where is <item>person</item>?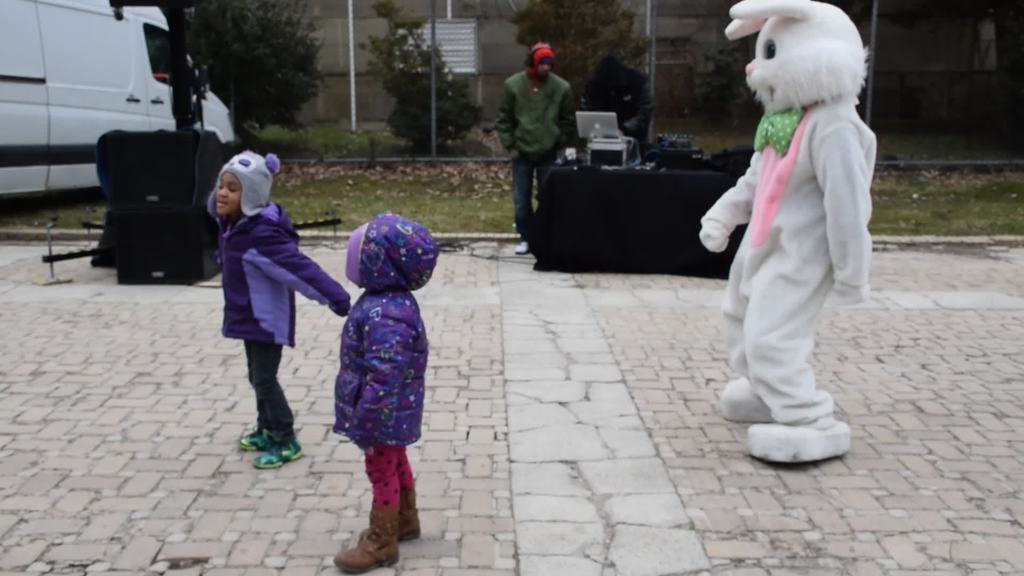
(left=330, top=214, right=439, bottom=571).
